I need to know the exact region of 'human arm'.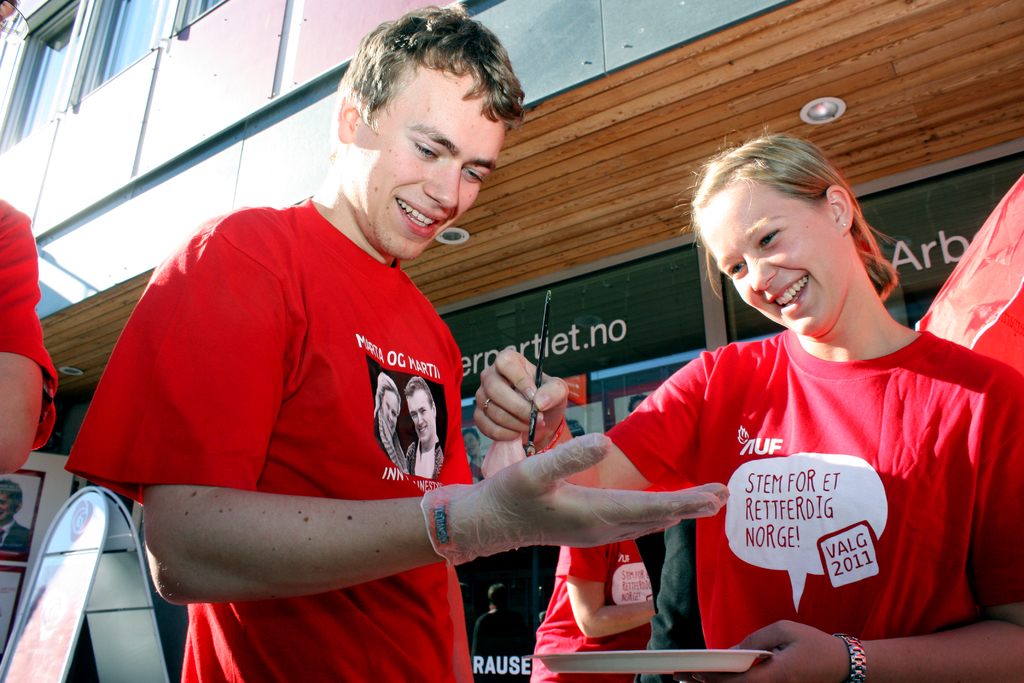
Region: {"left": 140, "top": 226, "right": 729, "bottom": 607}.
